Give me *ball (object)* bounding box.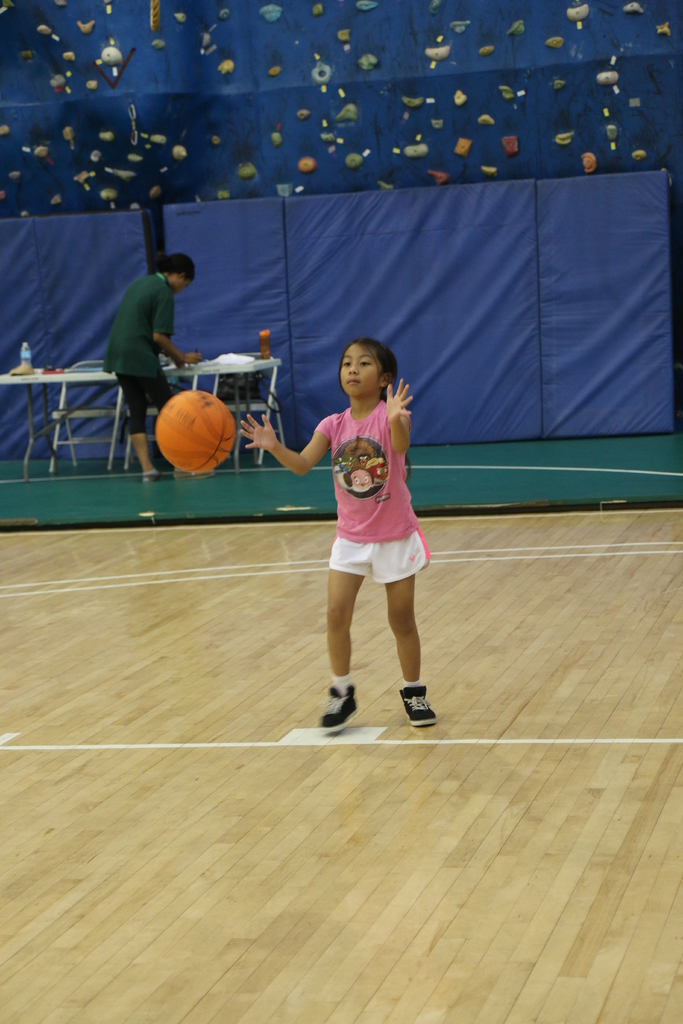
{"x1": 154, "y1": 391, "x2": 238, "y2": 476}.
